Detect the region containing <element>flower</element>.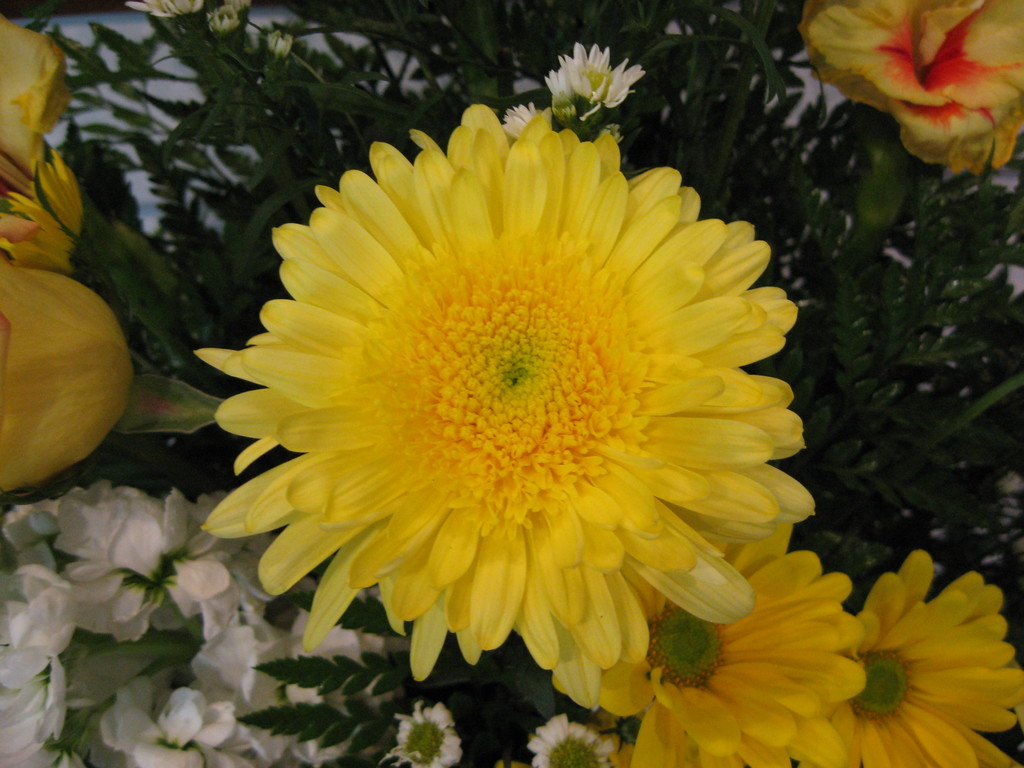
rect(212, 113, 795, 700).
